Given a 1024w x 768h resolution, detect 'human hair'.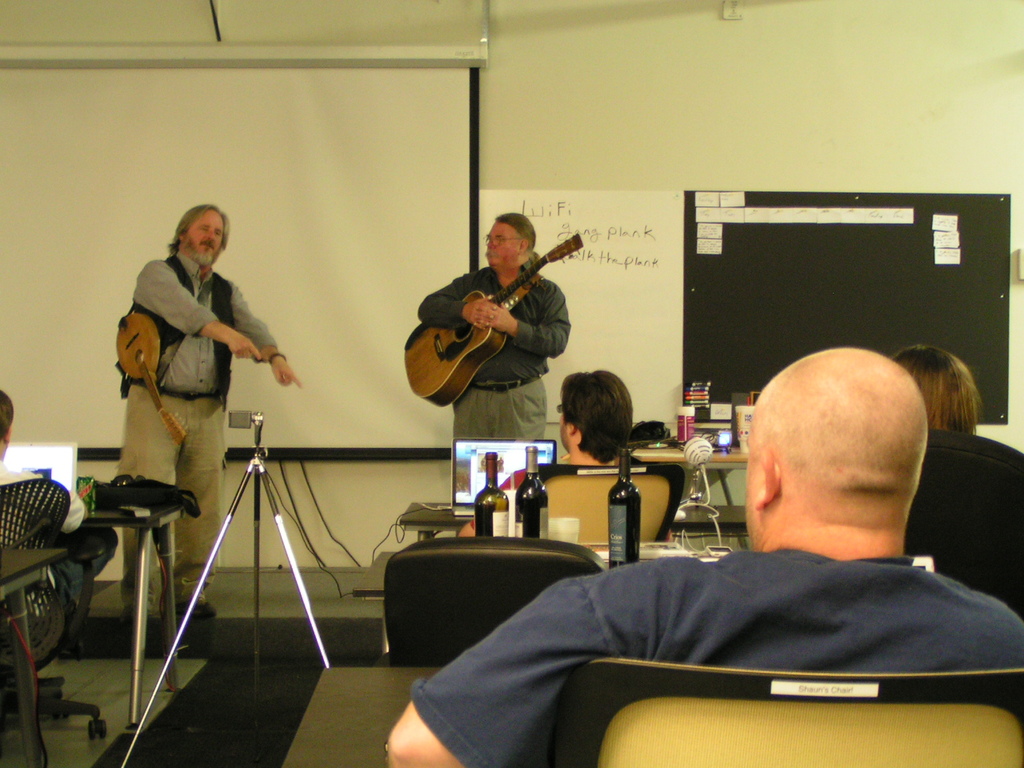
[x1=0, y1=389, x2=12, y2=433].
